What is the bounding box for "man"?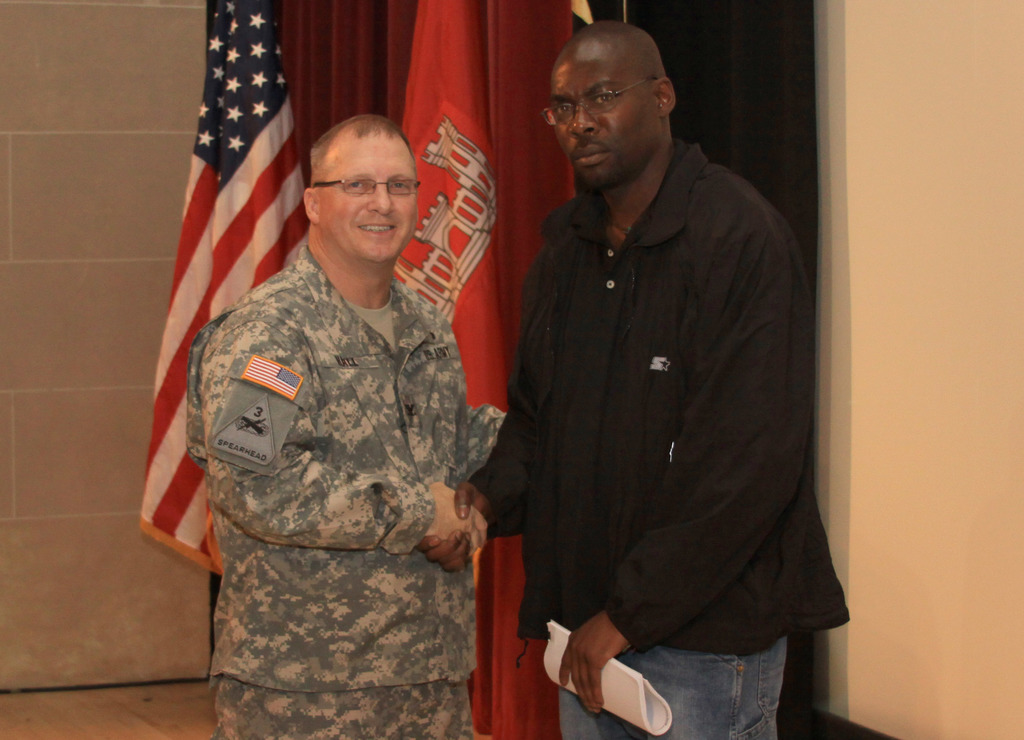
box=[181, 115, 507, 739].
